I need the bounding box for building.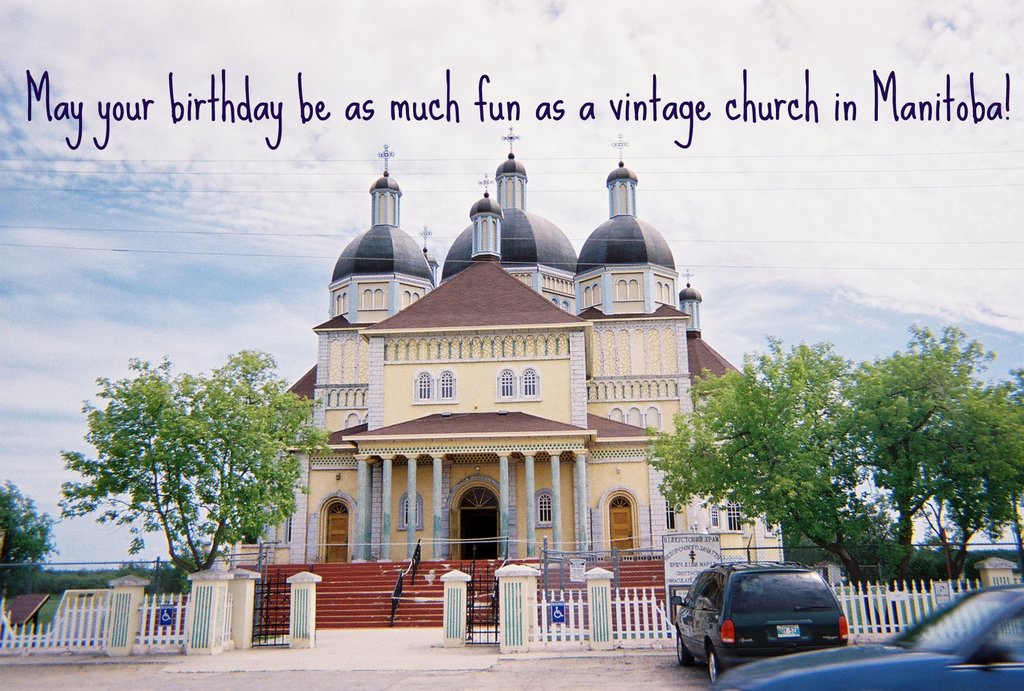
Here it is: x1=268, y1=125, x2=780, y2=561.
